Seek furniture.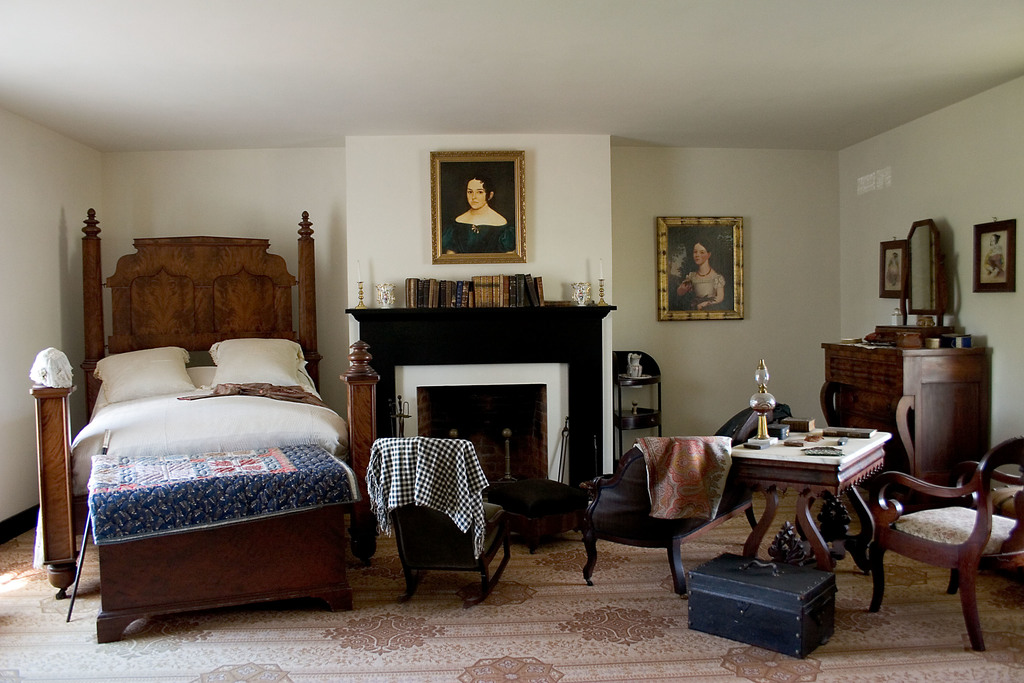
574, 406, 775, 591.
